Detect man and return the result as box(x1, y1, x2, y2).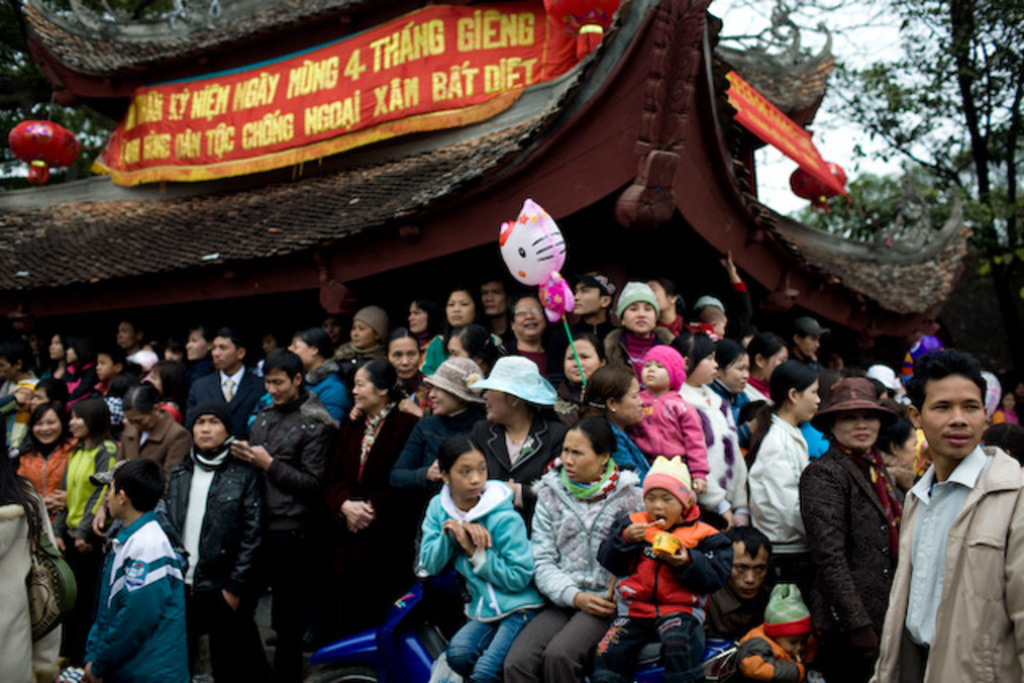
box(186, 328, 264, 437).
